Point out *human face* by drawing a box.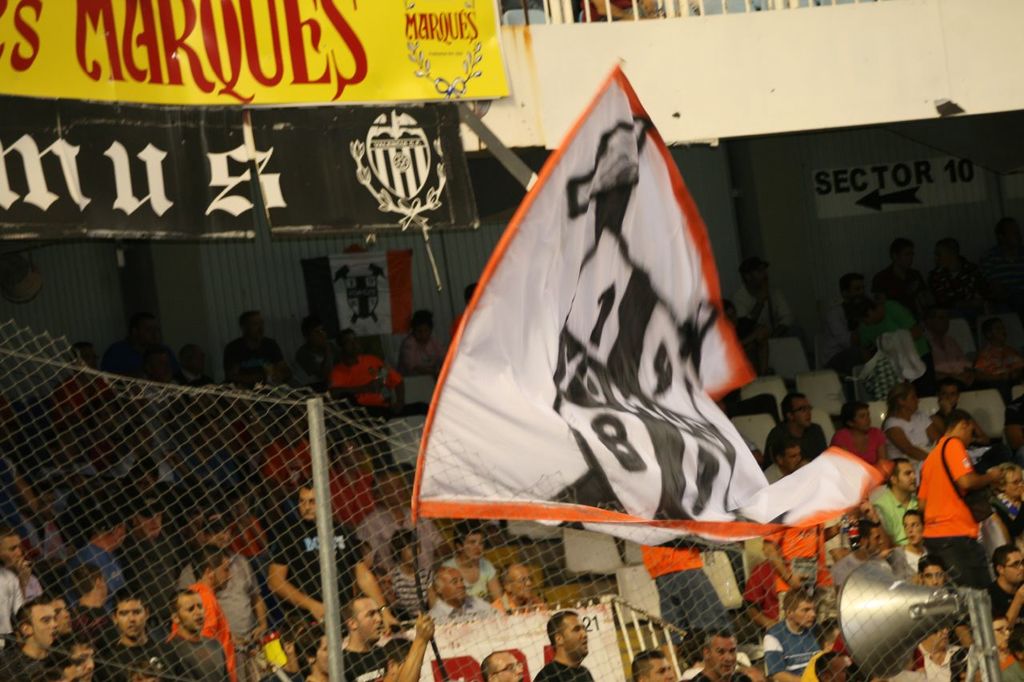
[x1=788, y1=393, x2=813, y2=425].
